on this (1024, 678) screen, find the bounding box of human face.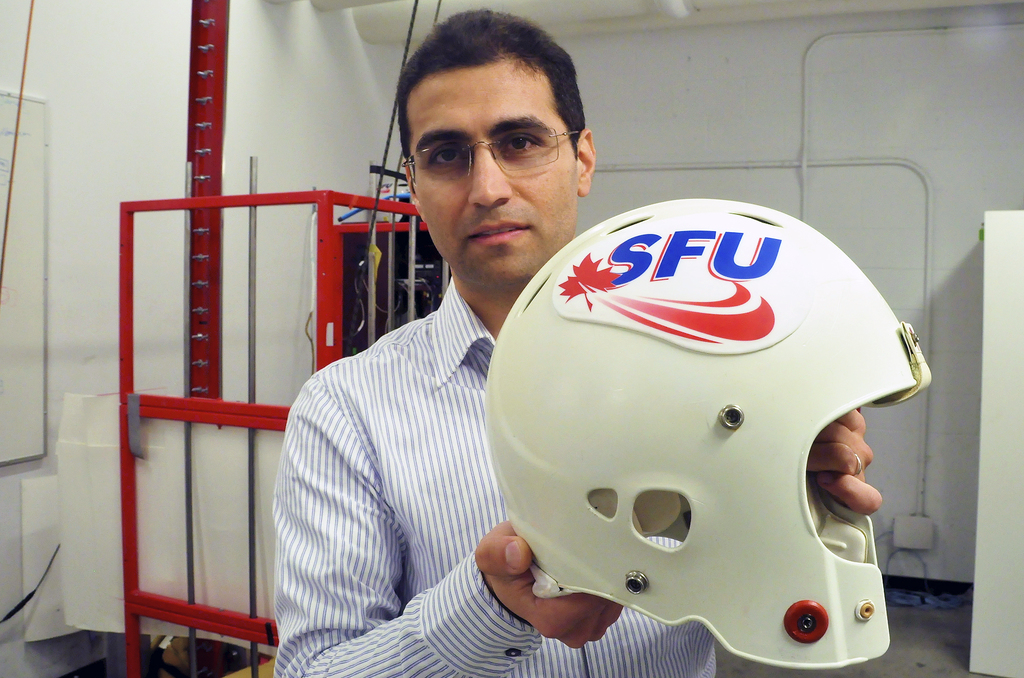
Bounding box: <region>420, 59, 574, 289</region>.
